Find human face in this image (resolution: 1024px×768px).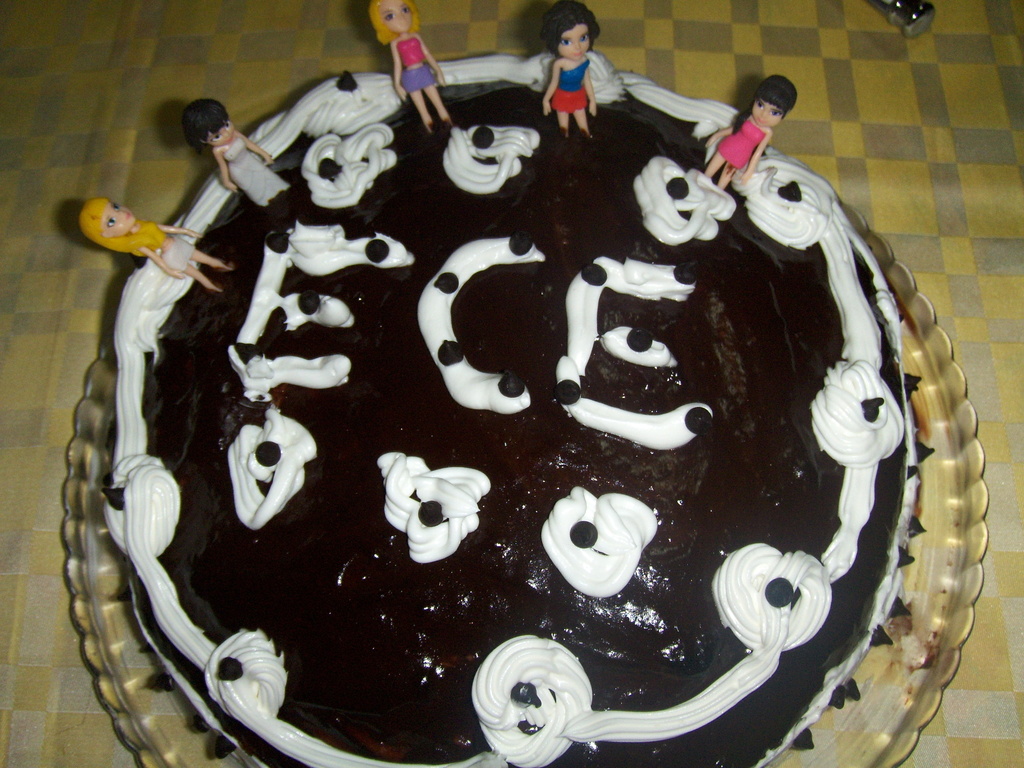
left=560, top=29, right=591, bottom=57.
